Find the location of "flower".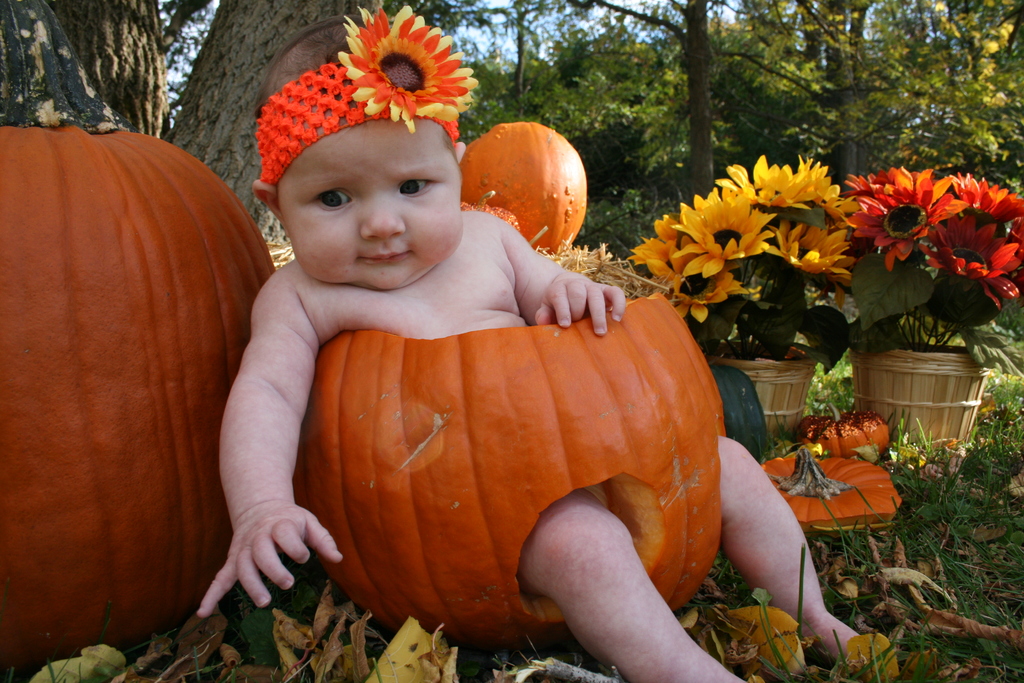
Location: Rect(948, 213, 1002, 252).
